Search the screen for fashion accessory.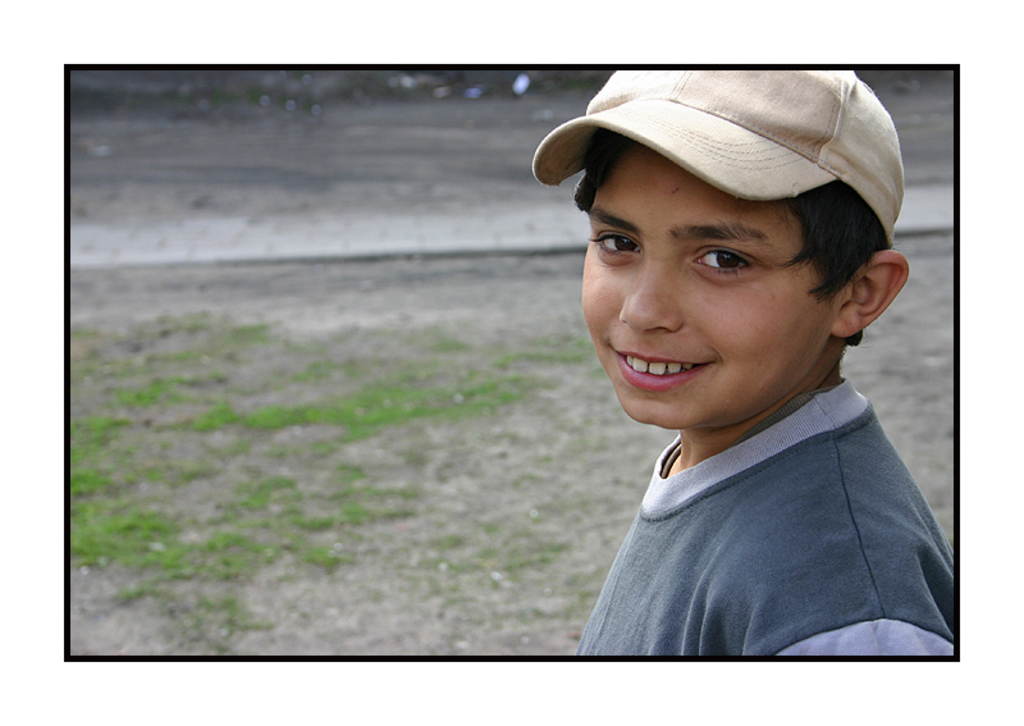
Found at x1=532, y1=72, x2=905, y2=251.
